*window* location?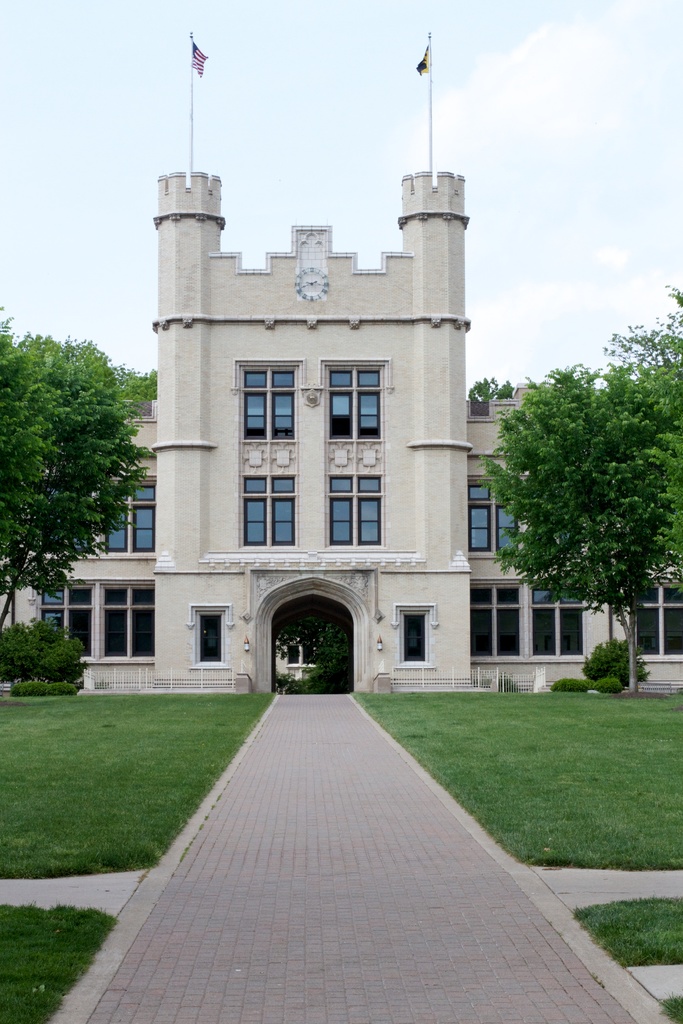
34,583,160,652
